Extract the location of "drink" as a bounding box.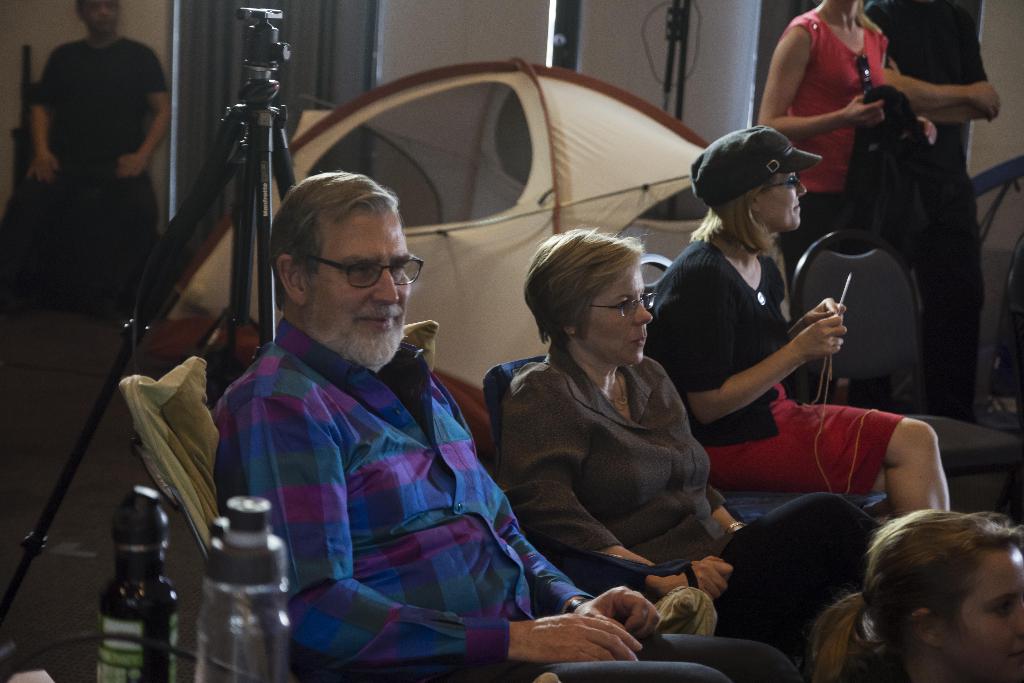
<region>90, 485, 175, 669</region>.
